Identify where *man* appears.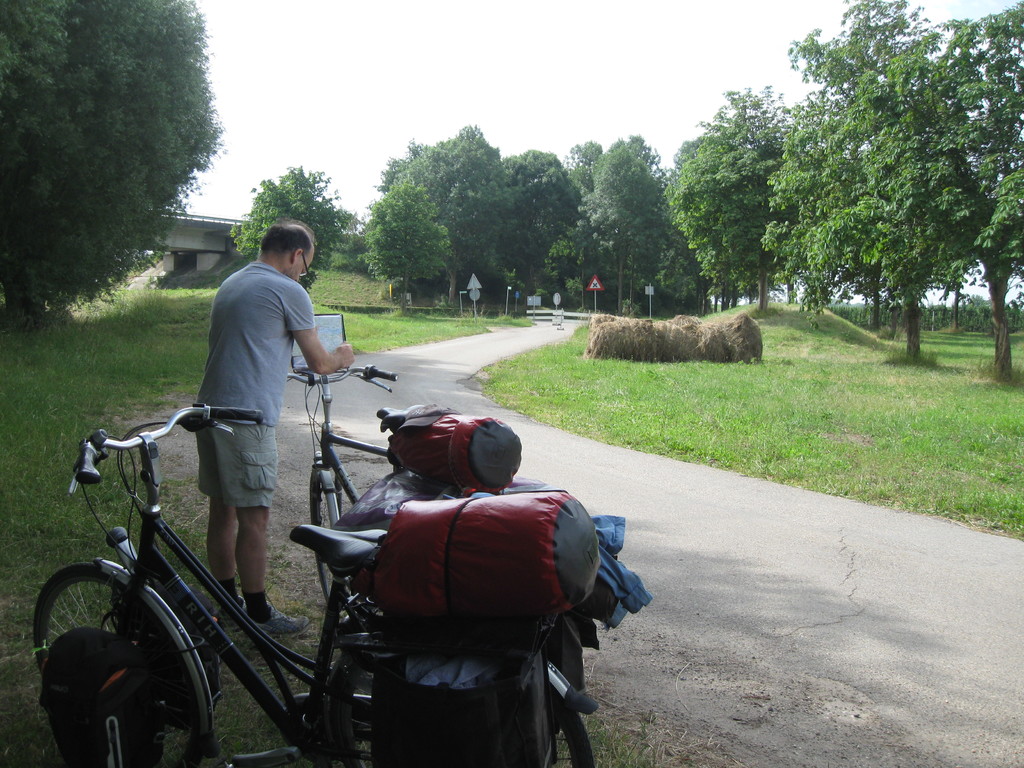
Appears at Rect(154, 205, 347, 588).
